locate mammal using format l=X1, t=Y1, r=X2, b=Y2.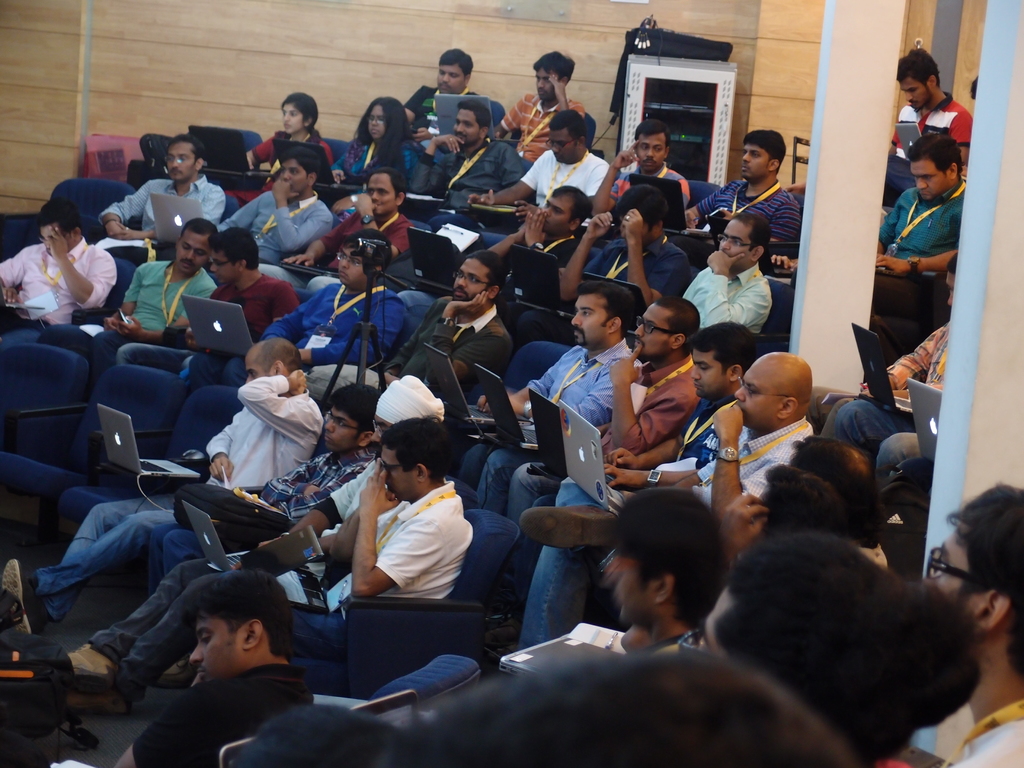
l=518, t=348, r=815, b=622.
